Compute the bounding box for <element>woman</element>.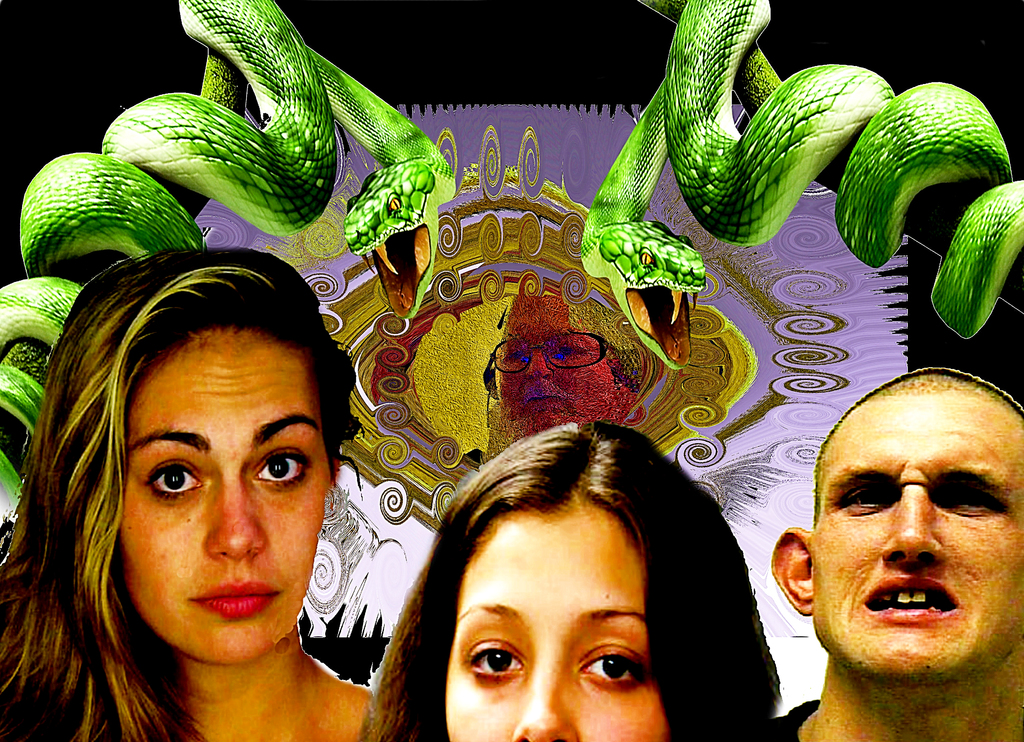
x1=0 y1=245 x2=372 y2=741.
